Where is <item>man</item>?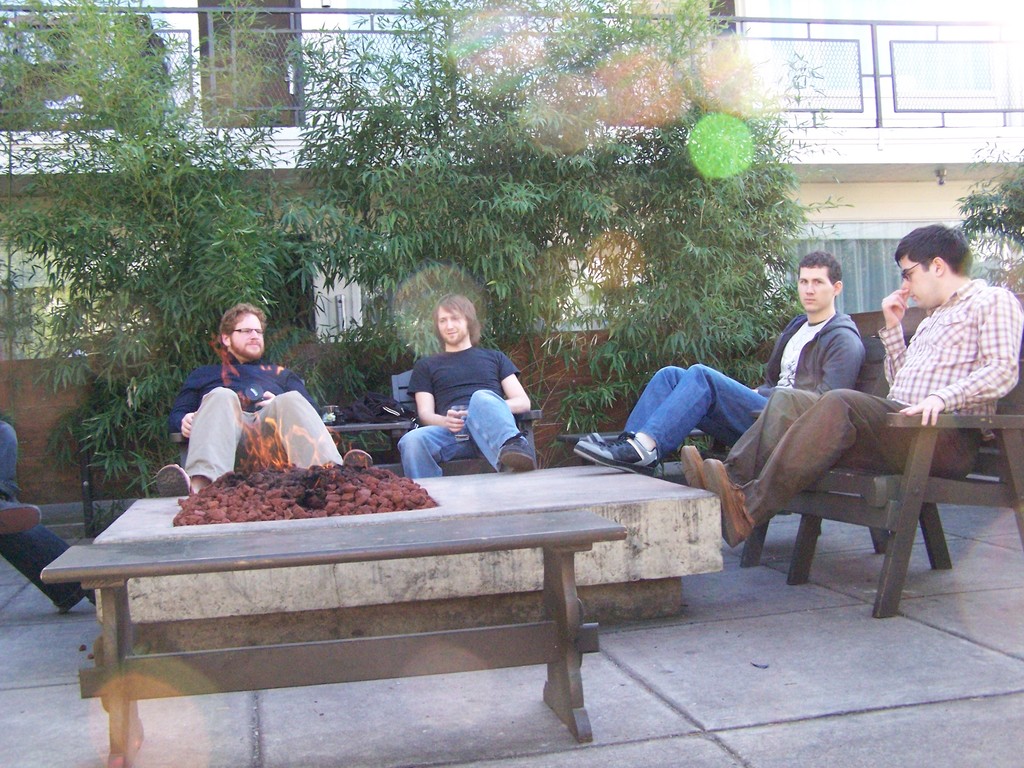
Rect(393, 293, 539, 469).
